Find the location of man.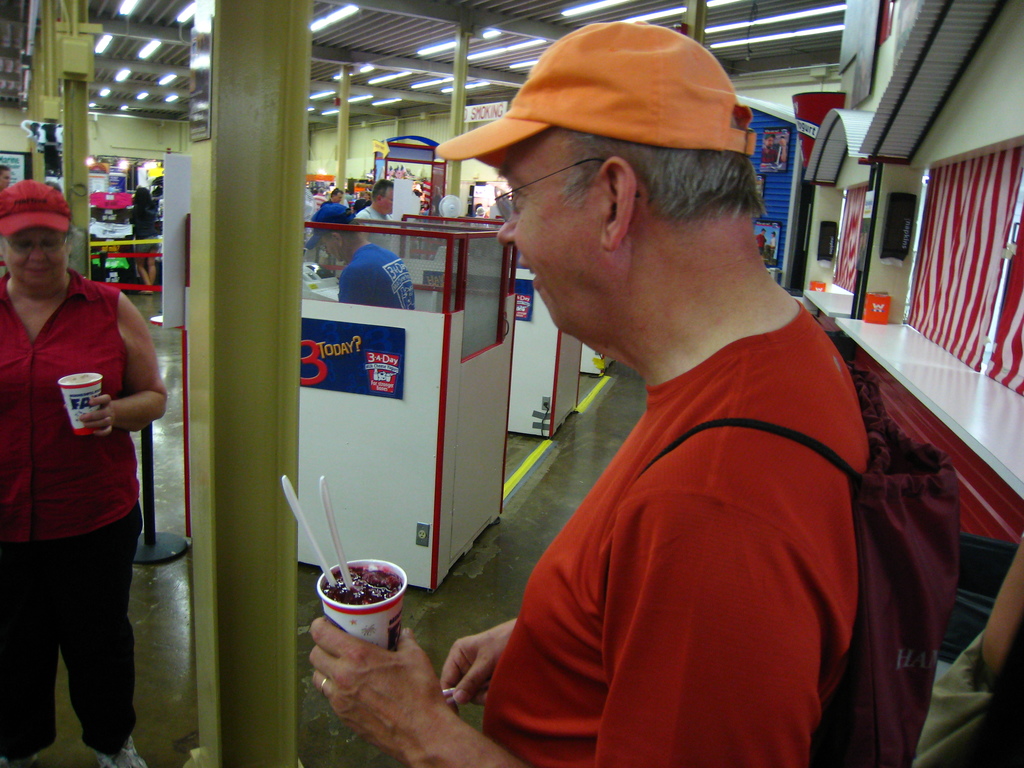
Location: bbox=(356, 175, 394, 253).
